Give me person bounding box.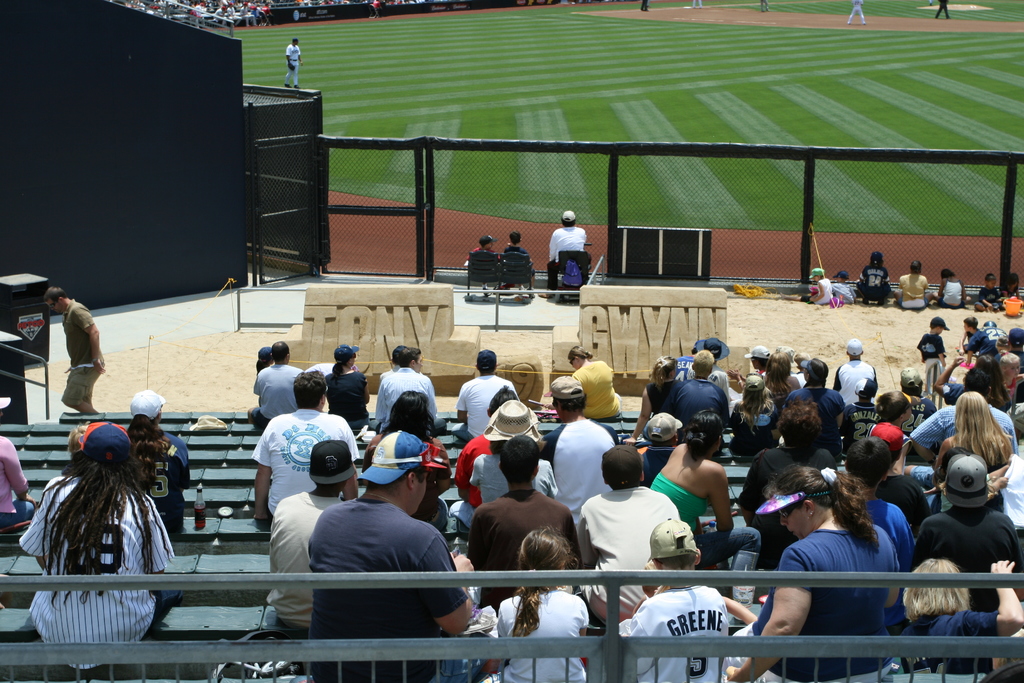
(917, 317, 952, 395).
